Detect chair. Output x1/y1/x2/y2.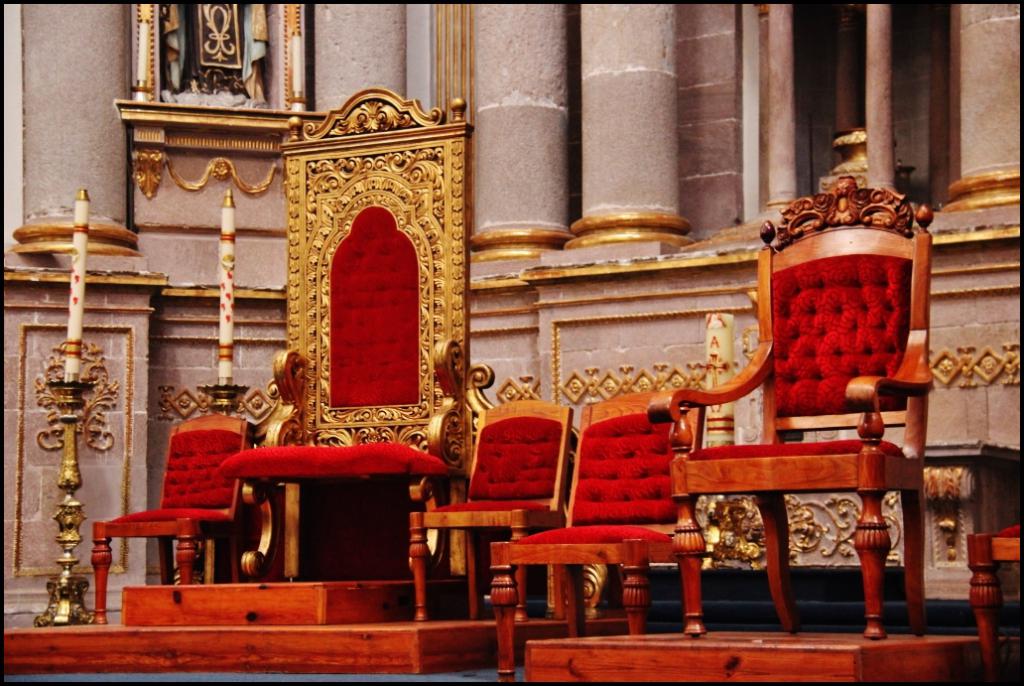
215/79/486/623.
